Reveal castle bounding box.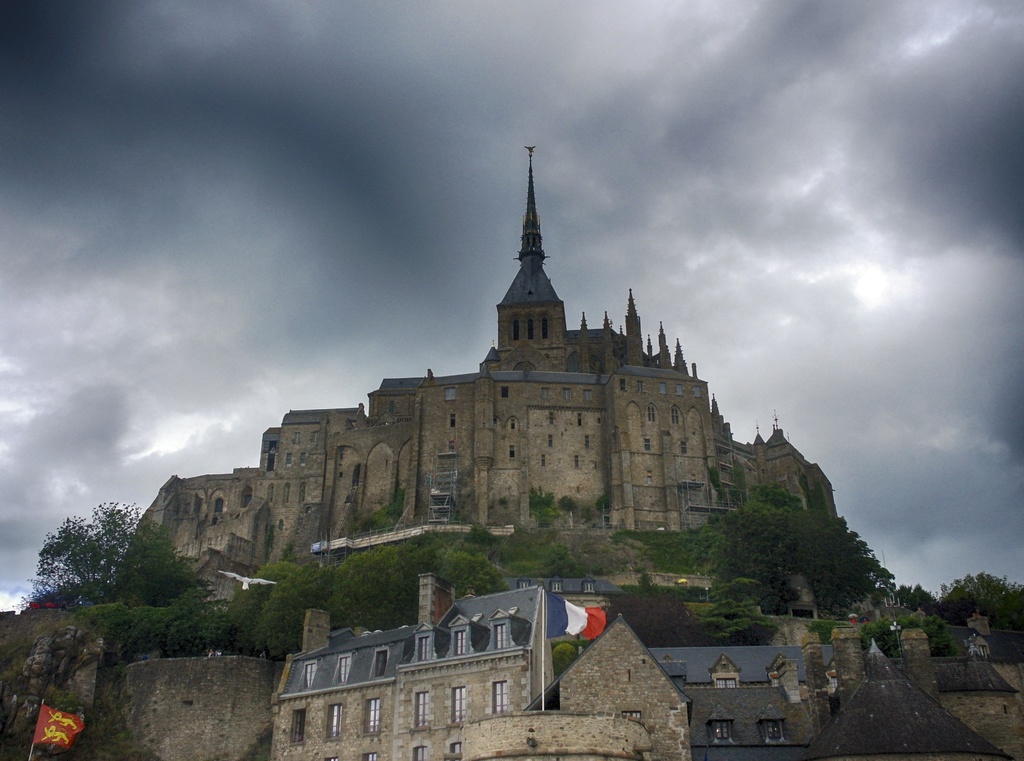
Revealed: detection(134, 148, 836, 605).
